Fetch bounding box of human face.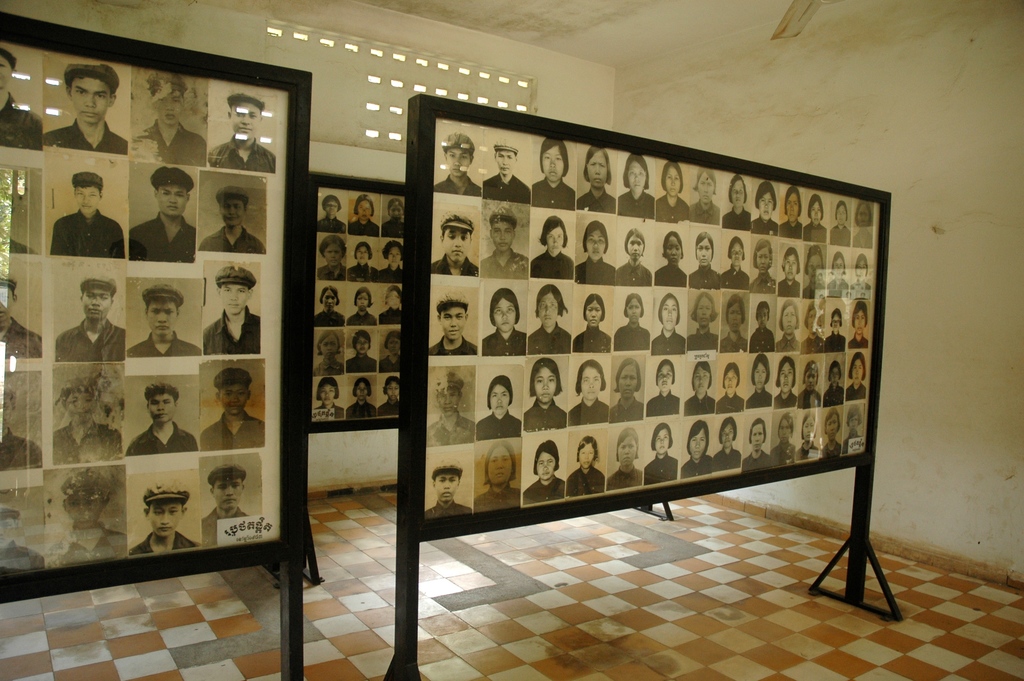
Bbox: box=[535, 366, 556, 403].
